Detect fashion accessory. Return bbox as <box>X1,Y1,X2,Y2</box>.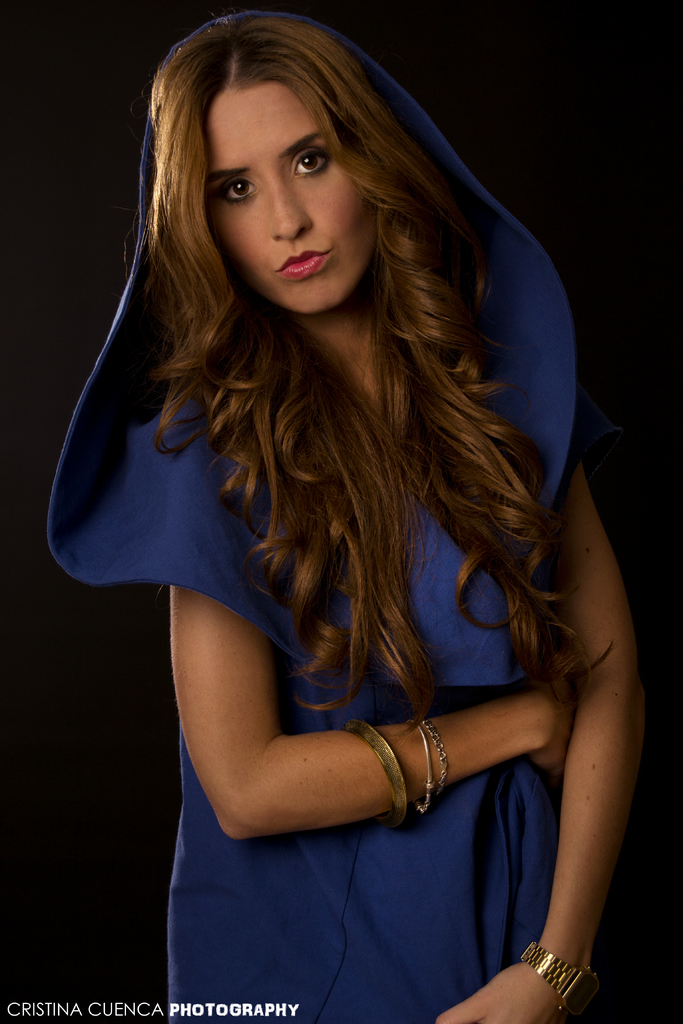
<box>408,719,438,815</box>.
